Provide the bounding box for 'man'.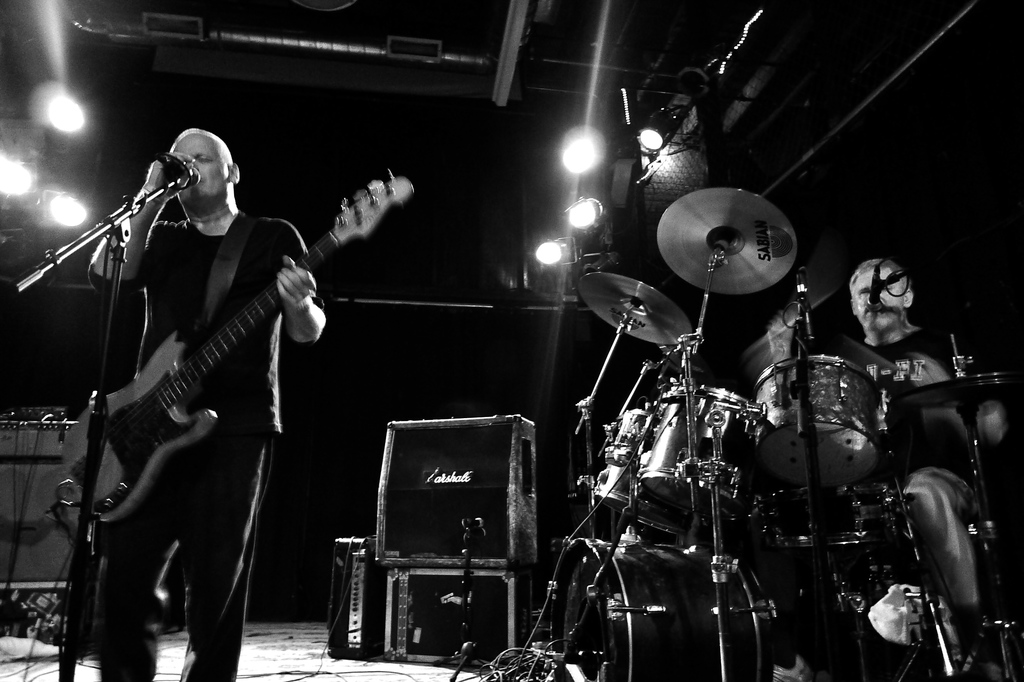
bbox(41, 95, 343, 646).
